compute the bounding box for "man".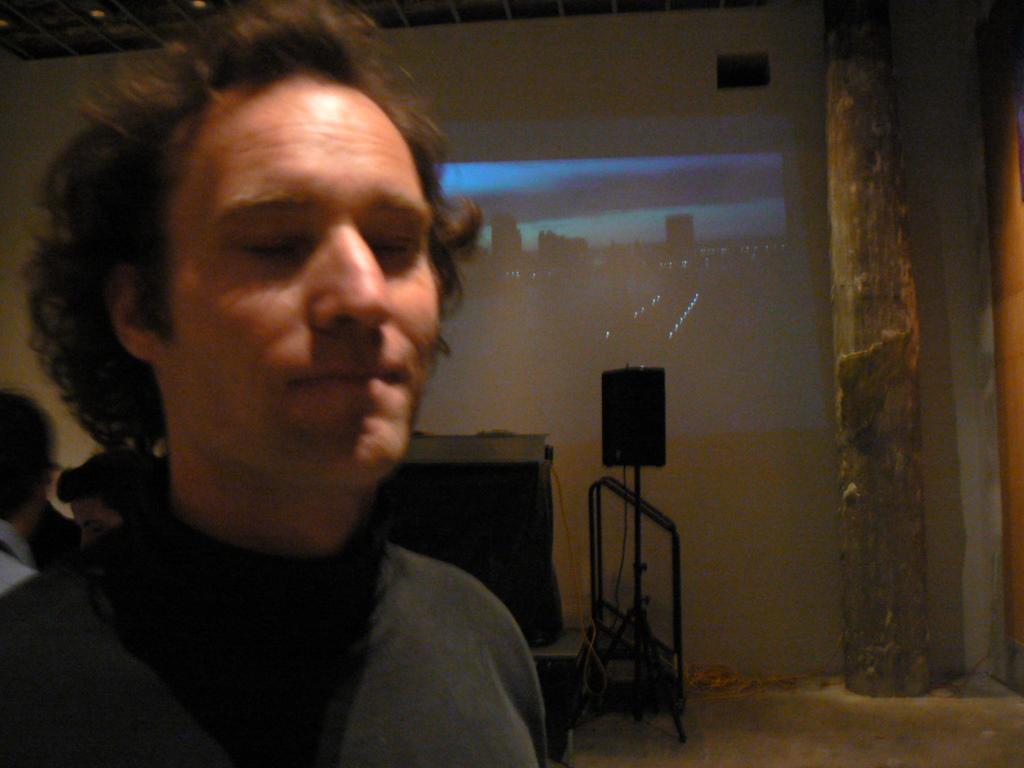
pyautogui.locateOnScreen(0, 387, 59, 602).
